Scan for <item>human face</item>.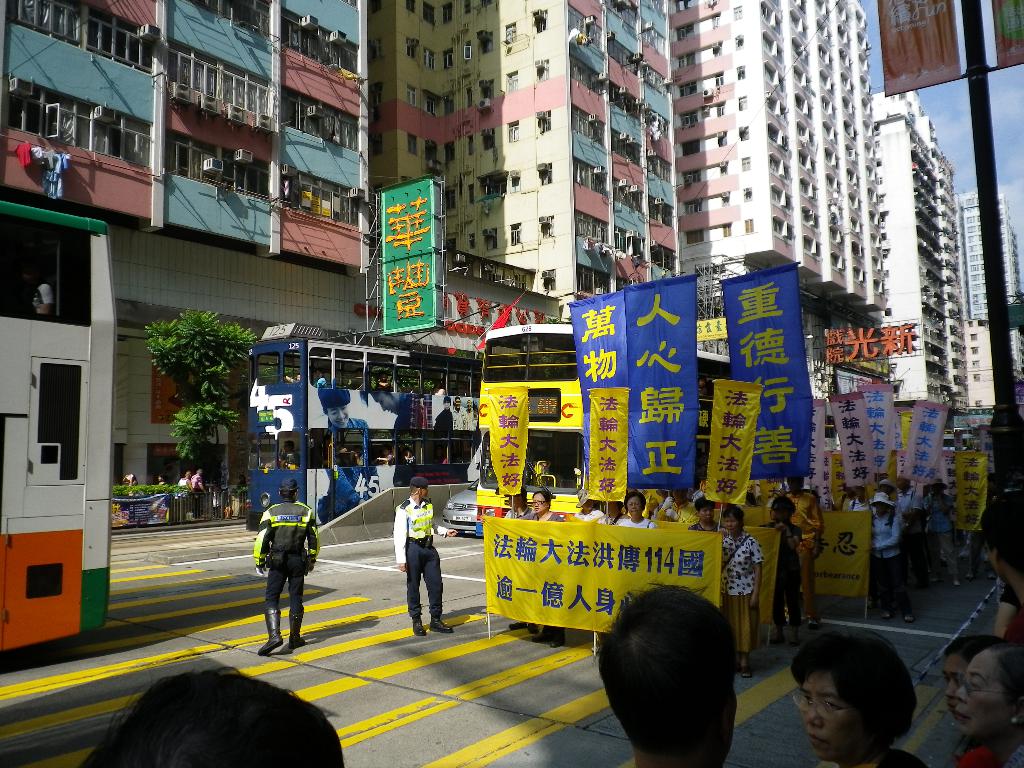
Scan result: {"x1": 534, "y1": 495, "x2": 547, "y2": 511}.
